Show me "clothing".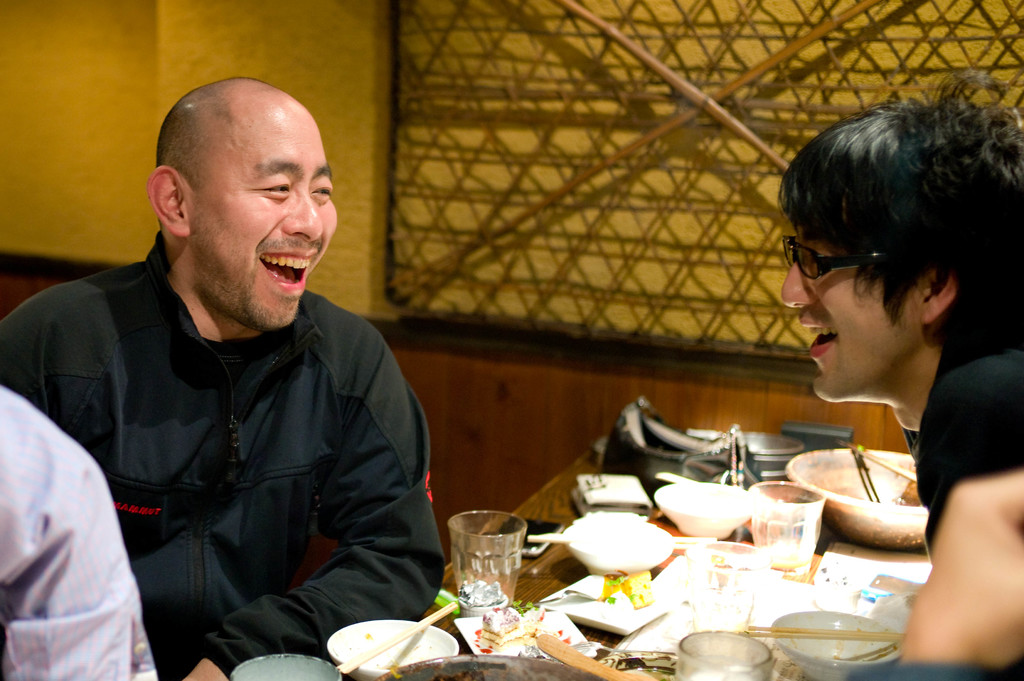
"clothing" is here: detection(902, 335, 1023, 657).
